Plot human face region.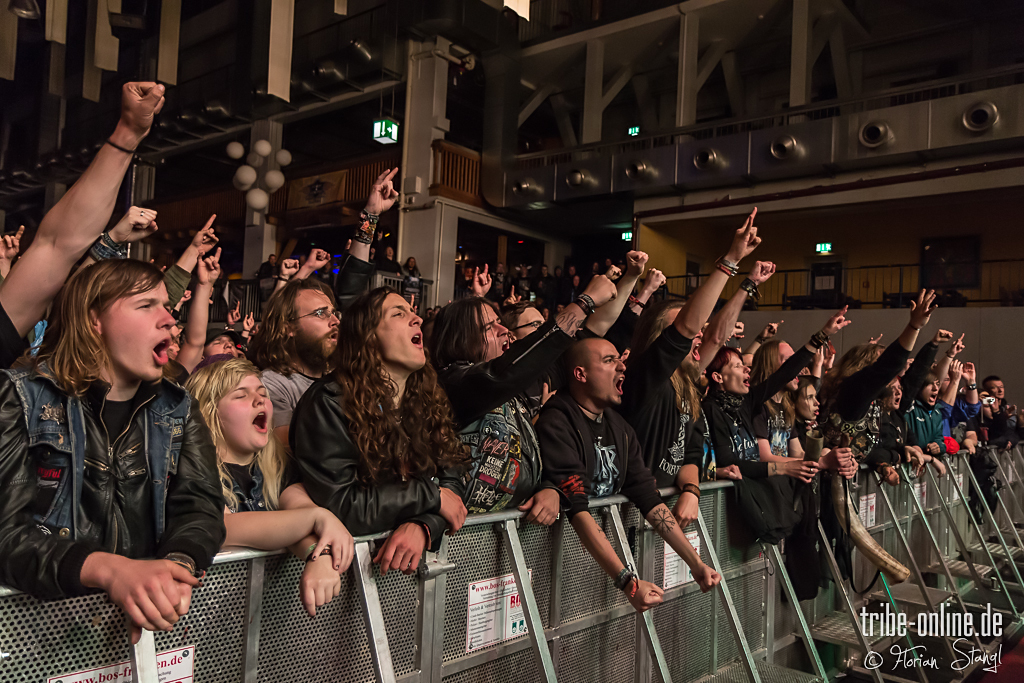
Plotted at detection(211, 376, 273, 459).
